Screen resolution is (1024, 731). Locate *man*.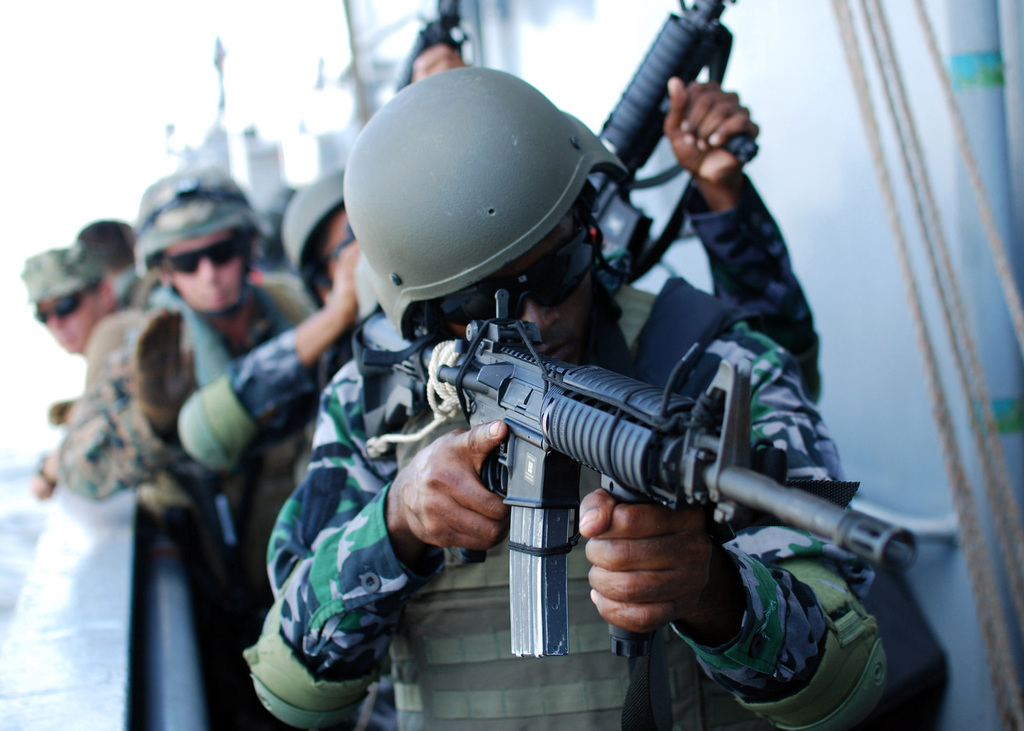
[x1=238, y1=62, x2=892, y2=730].
